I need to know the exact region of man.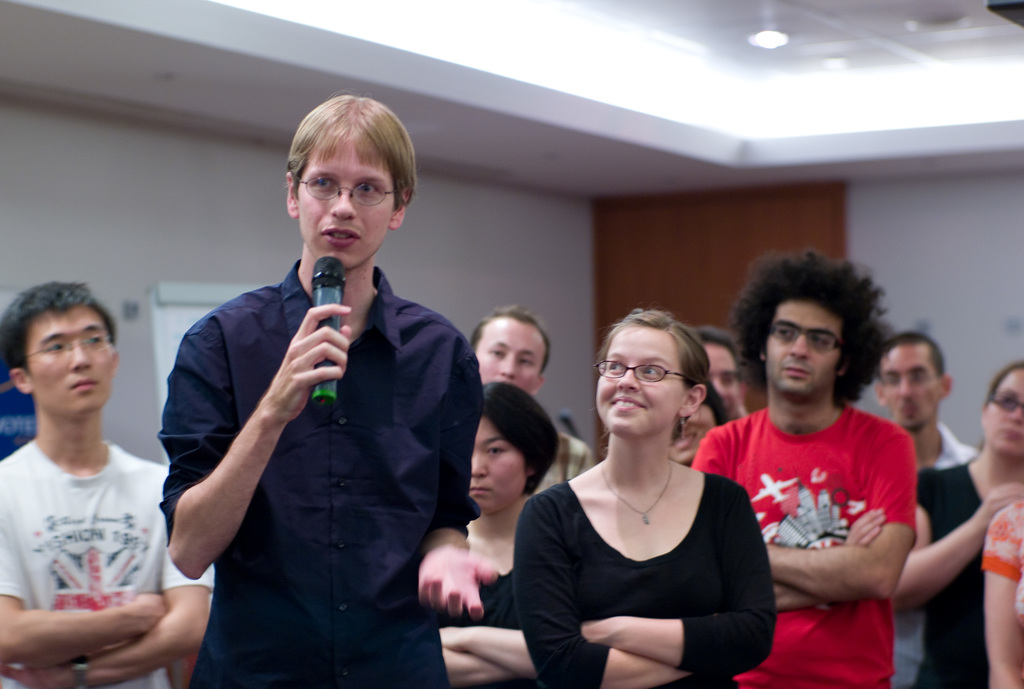
Region: 144:110:477:670.
